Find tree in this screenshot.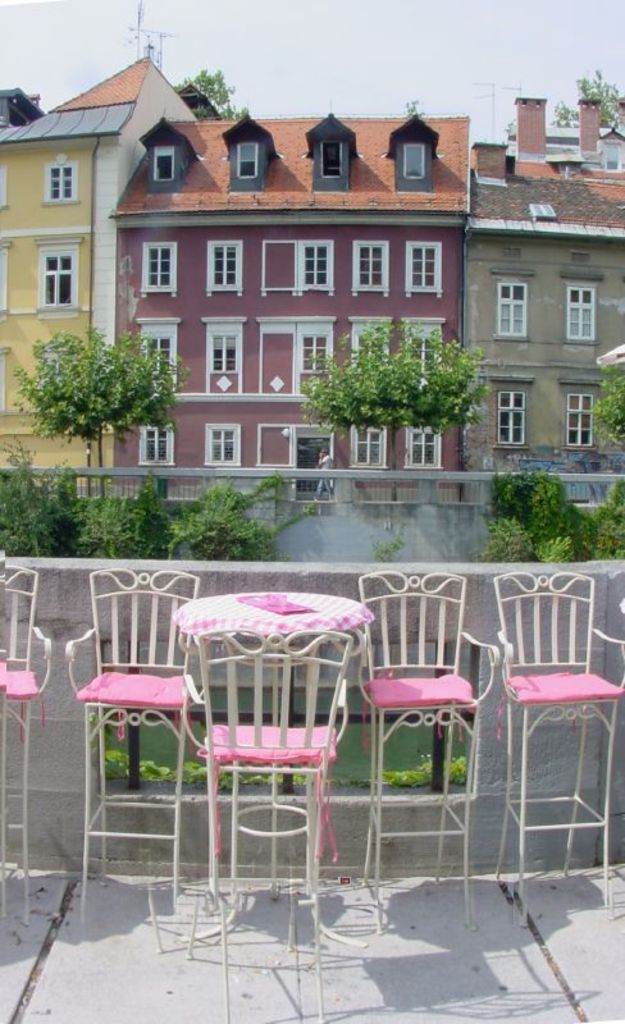
The bounding box for tree is 172 64 254 127.
